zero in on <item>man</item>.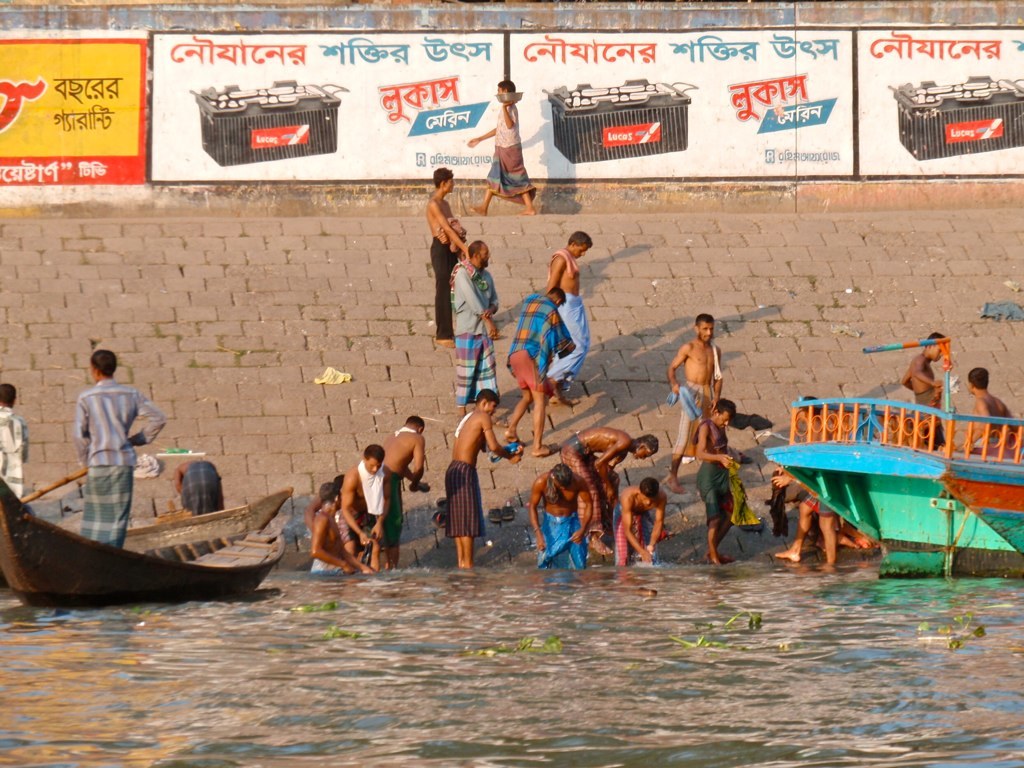
Zeroed in: [left=433, top=164, right=469, bottom=350].
